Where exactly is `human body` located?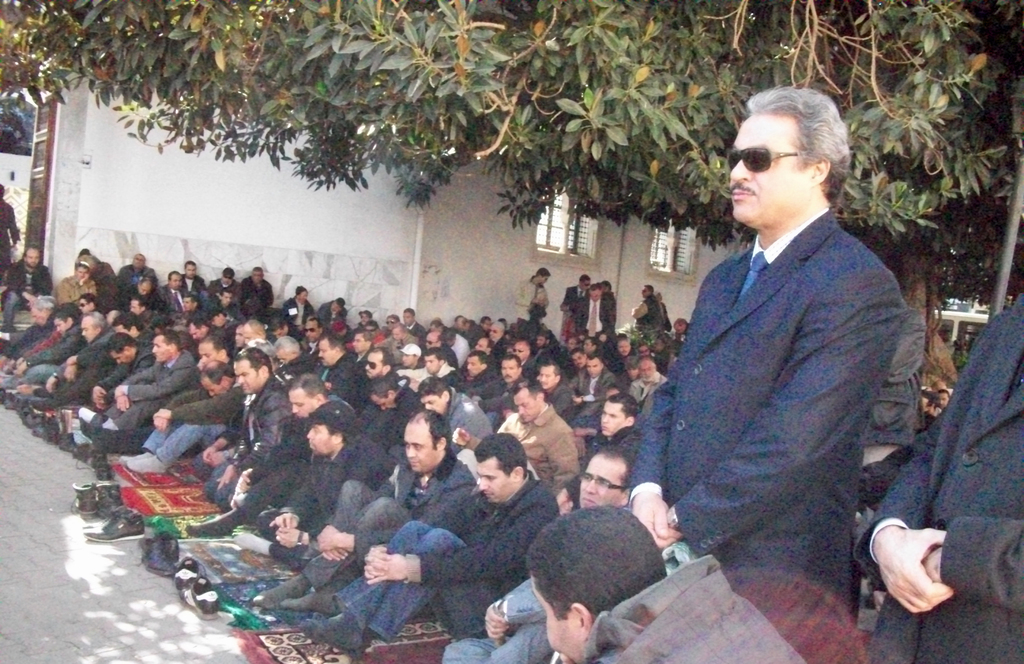
Its bounding box is [631, 354, 669, 407].
